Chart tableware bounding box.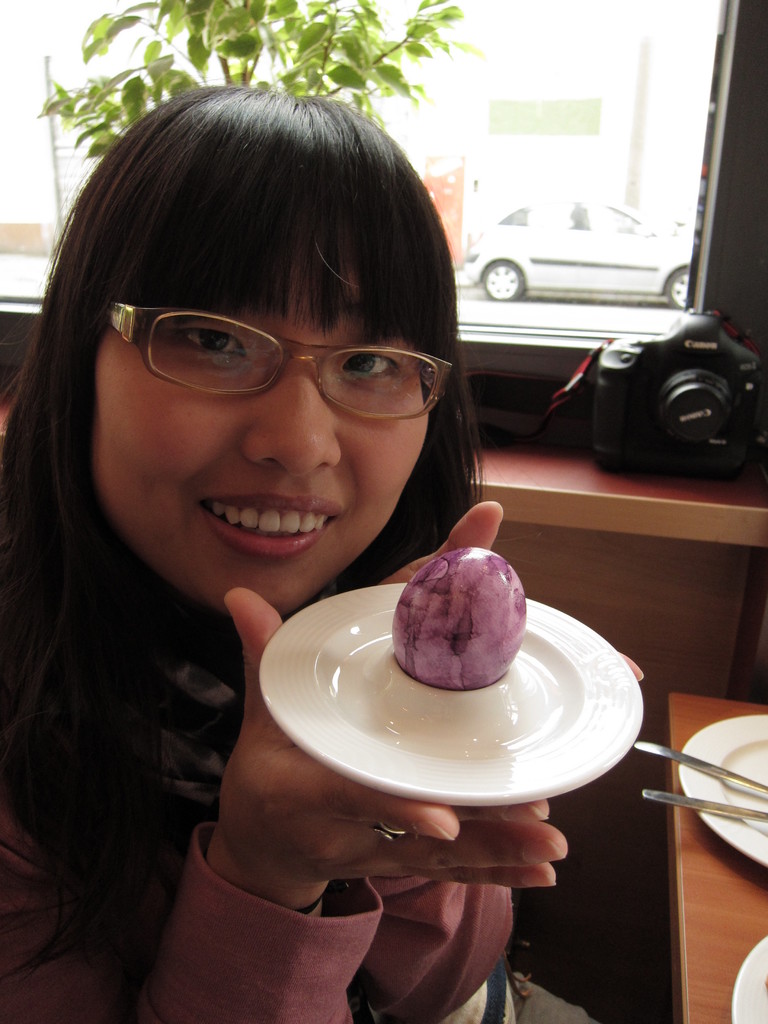
Charted: (262,574,631,826).
